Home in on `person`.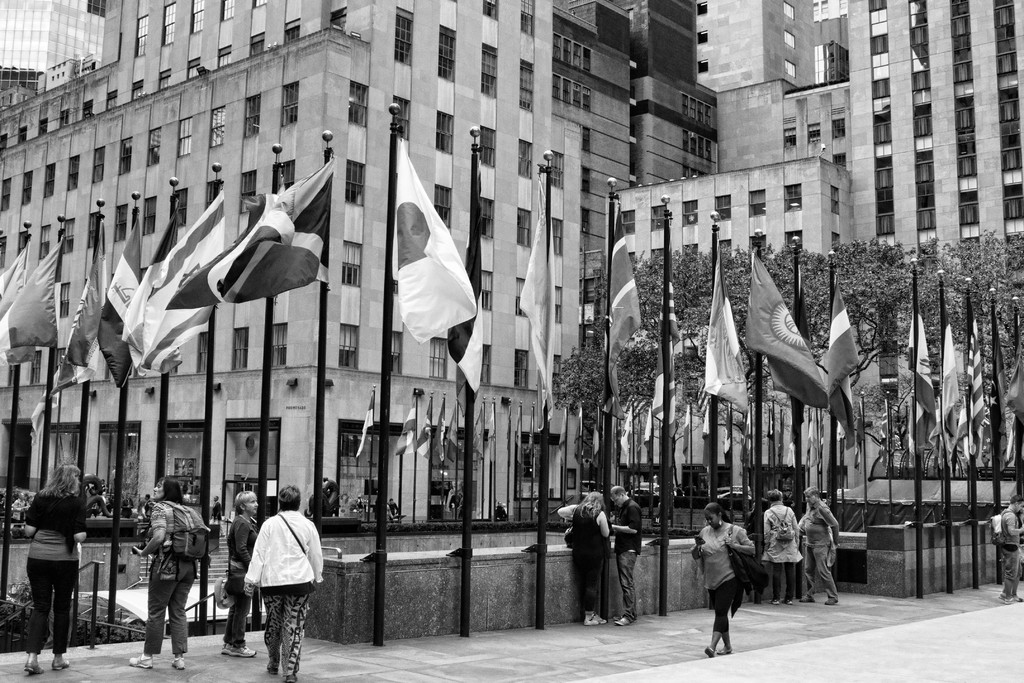
Homed in at Rect(210, 493, 222, 521).
